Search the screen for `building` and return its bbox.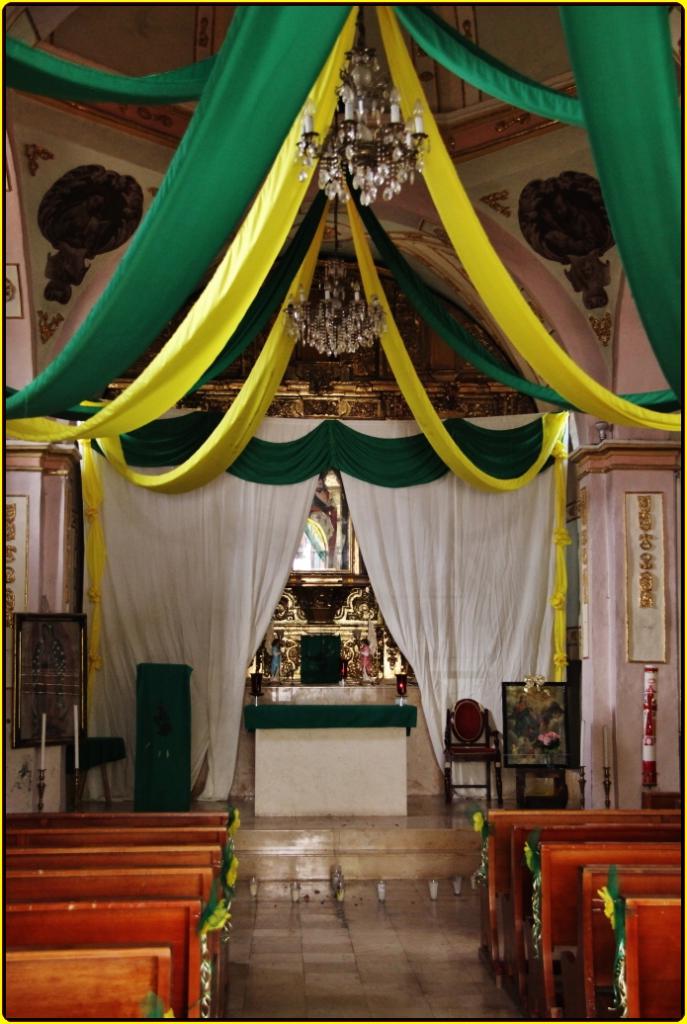
Found: region(0, 0, 686, 1023).
